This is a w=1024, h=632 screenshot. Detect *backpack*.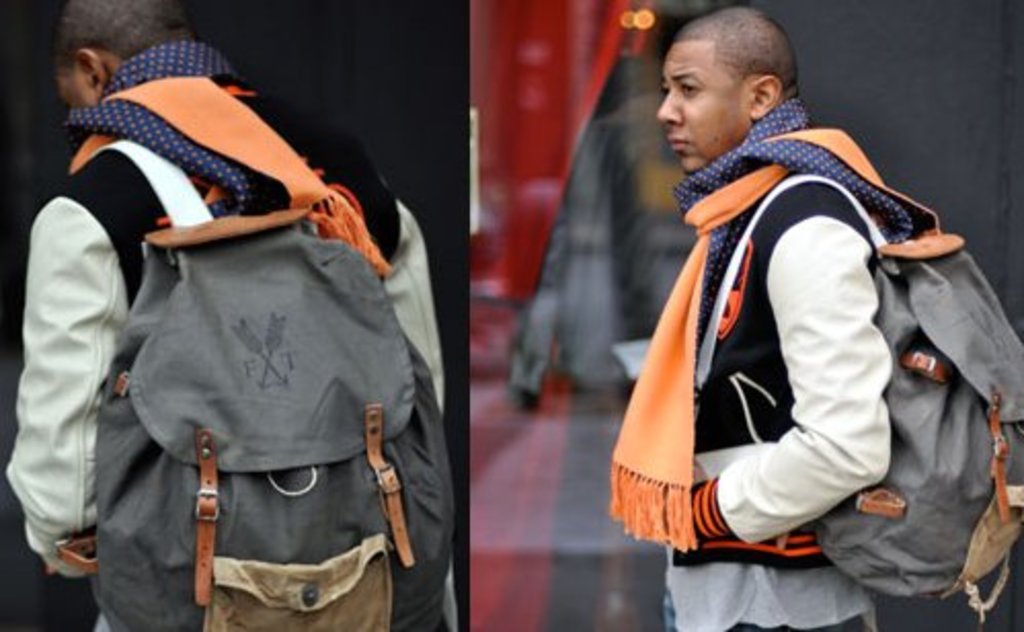
[57, 137, 458, 630].
